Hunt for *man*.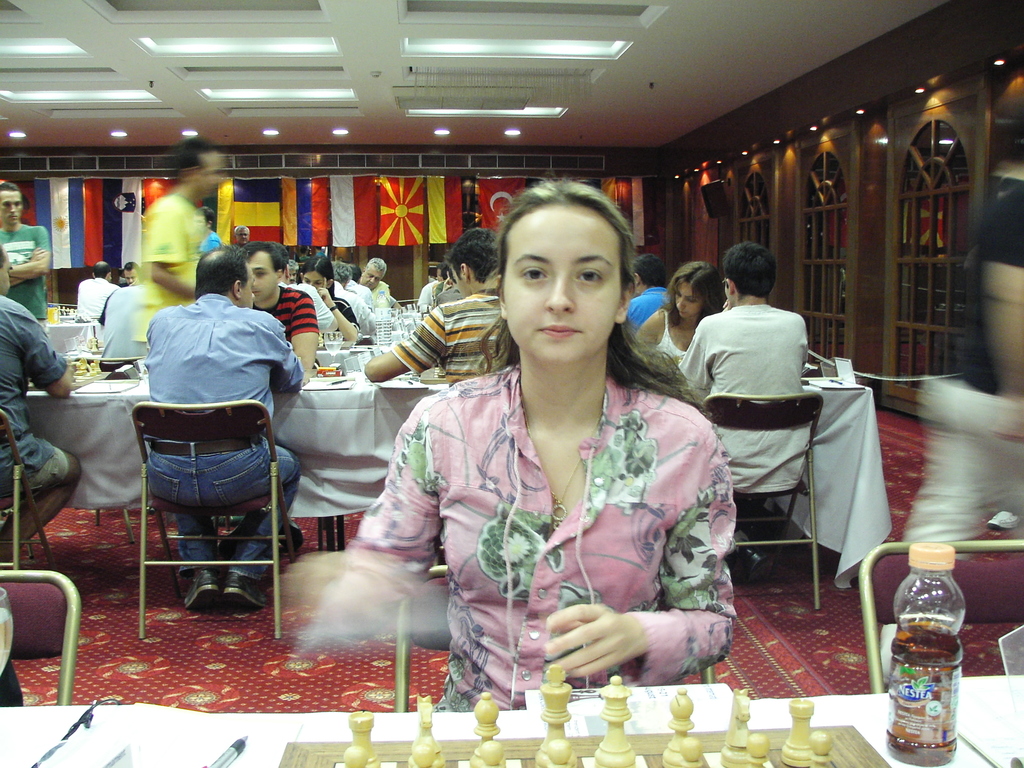
Hunted down at 121 255 142 289.
